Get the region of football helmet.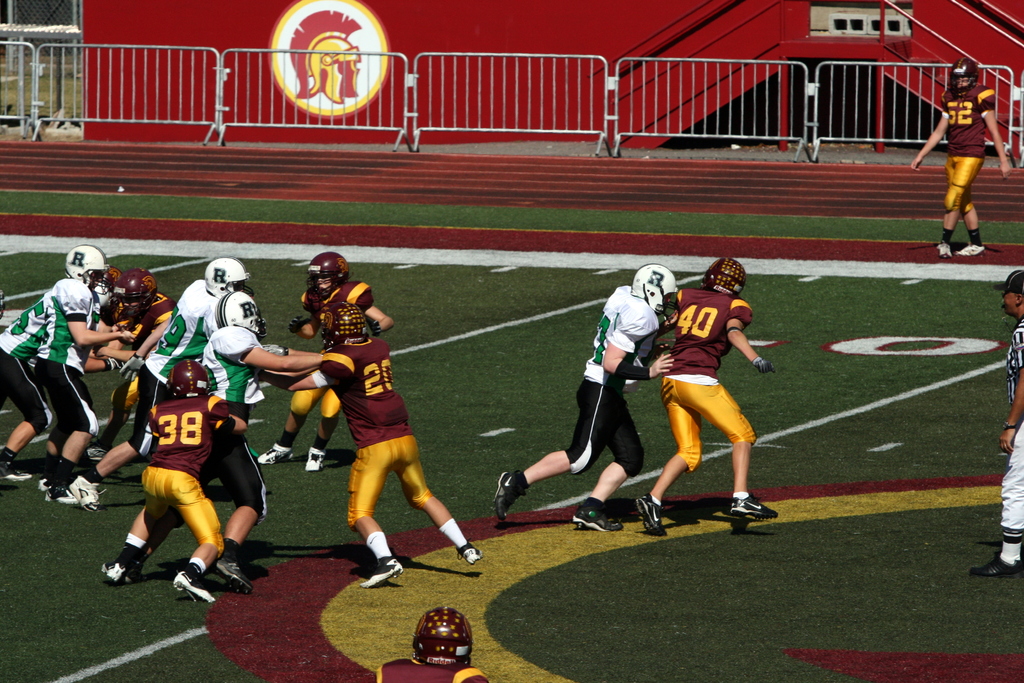
168:358:207:407.
